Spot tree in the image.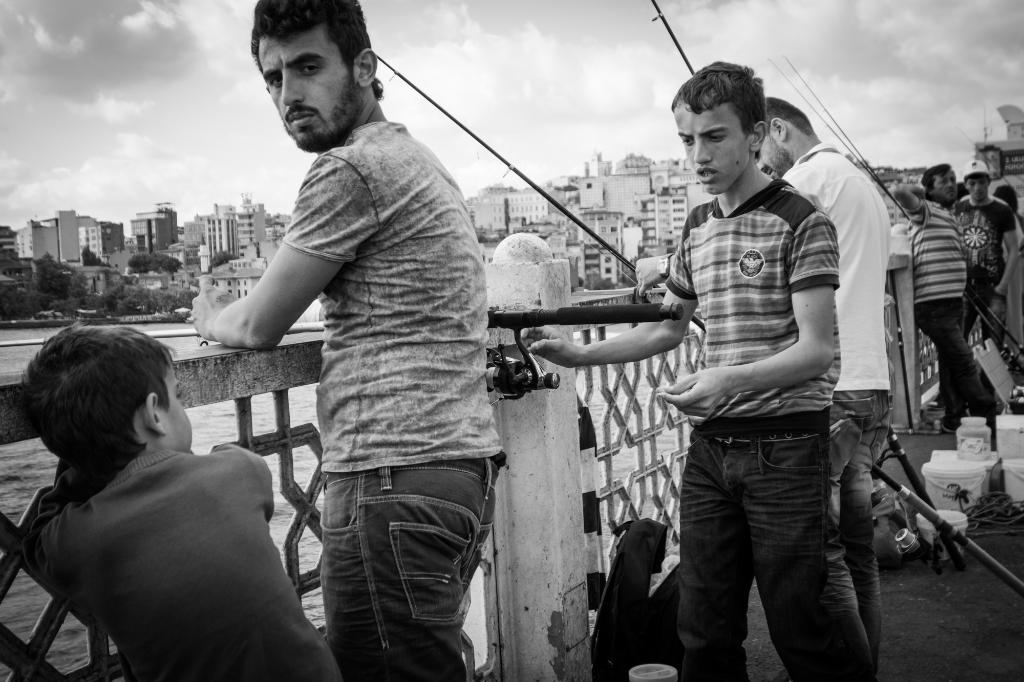
tree found at bbox(0, 257, 247, 329).
